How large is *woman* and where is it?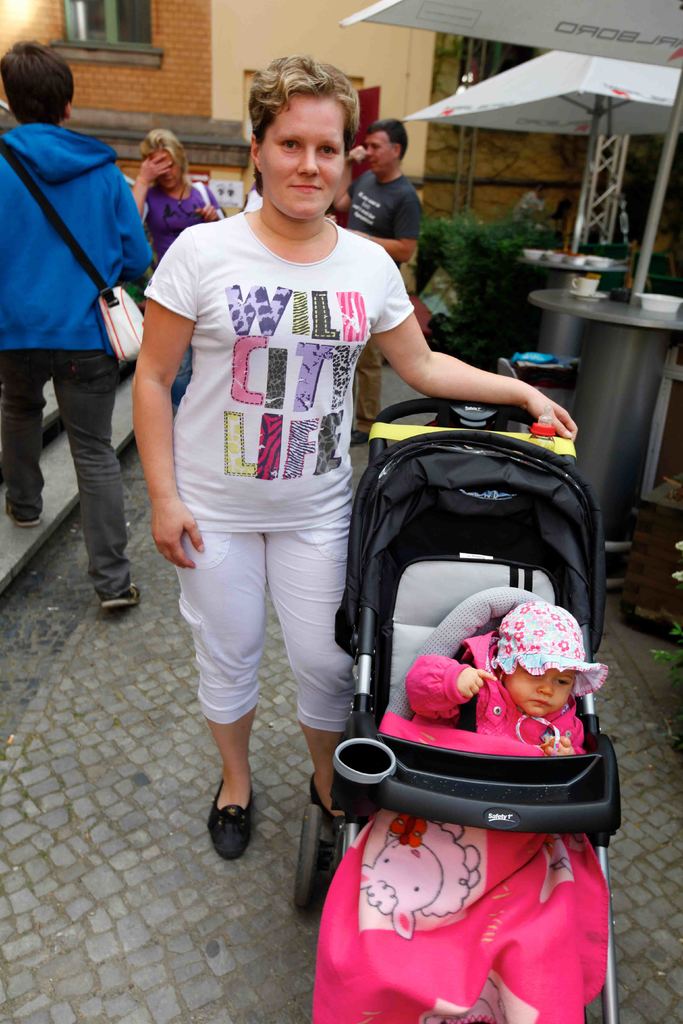
Bounding box: bbox=[127, 132, 226, 413].
